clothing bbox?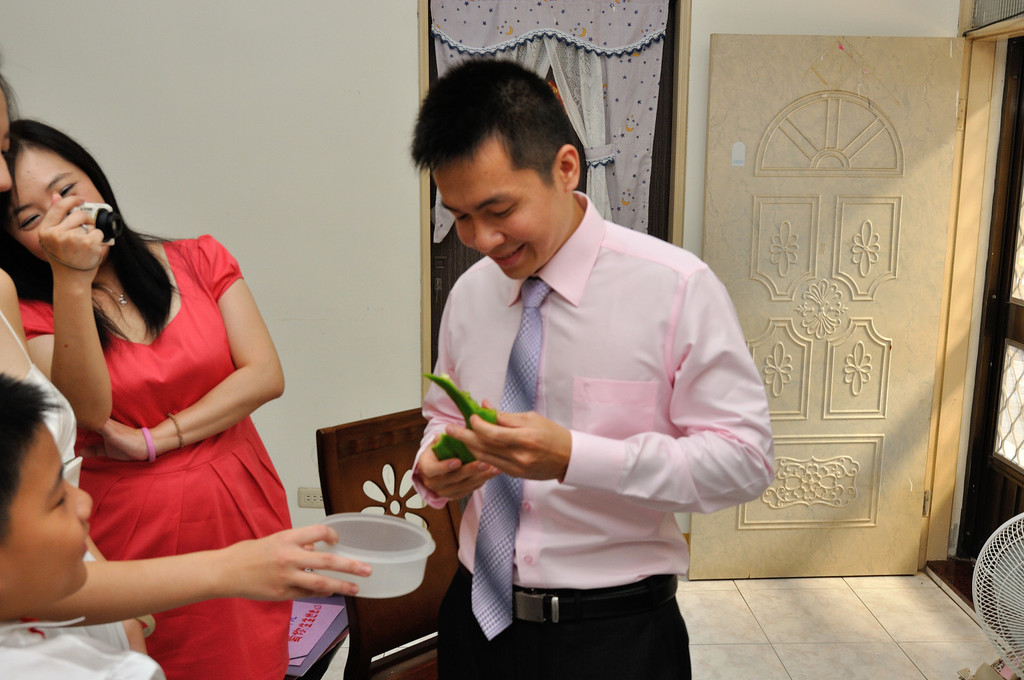
x1=0, y1=613, x2=164, y2=679
